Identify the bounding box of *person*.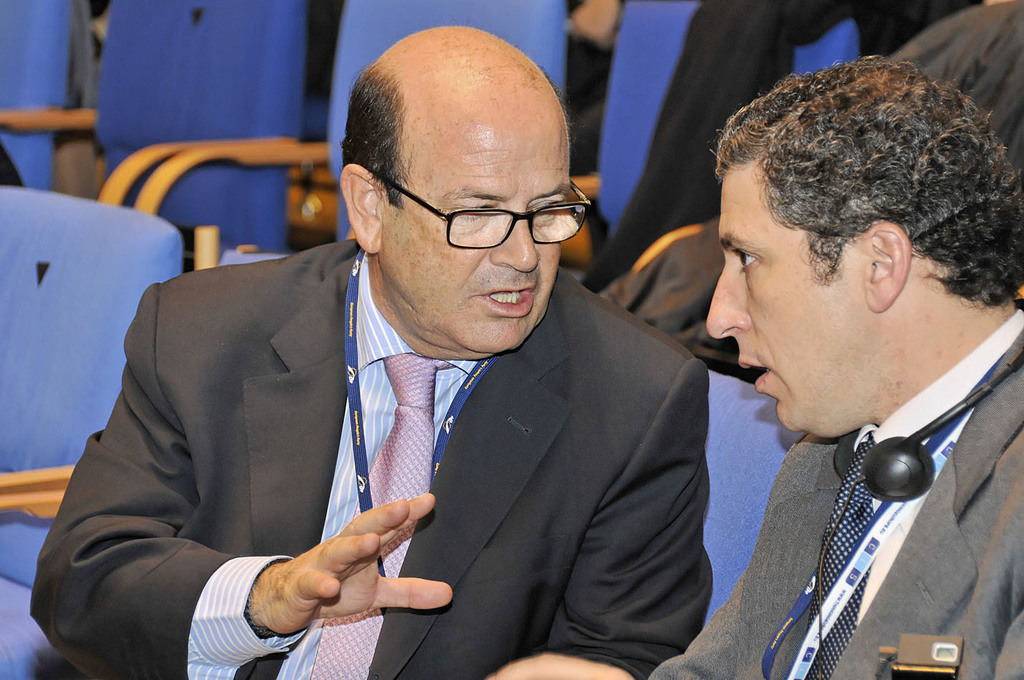
579/0/977/294.
